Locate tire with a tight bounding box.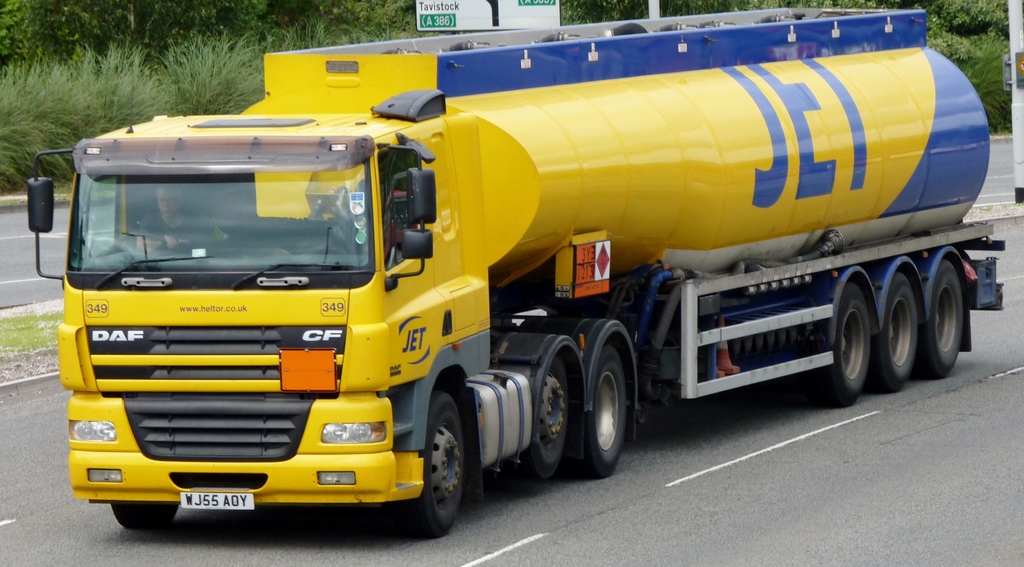
l=521, t=352, r=578, b=483.
